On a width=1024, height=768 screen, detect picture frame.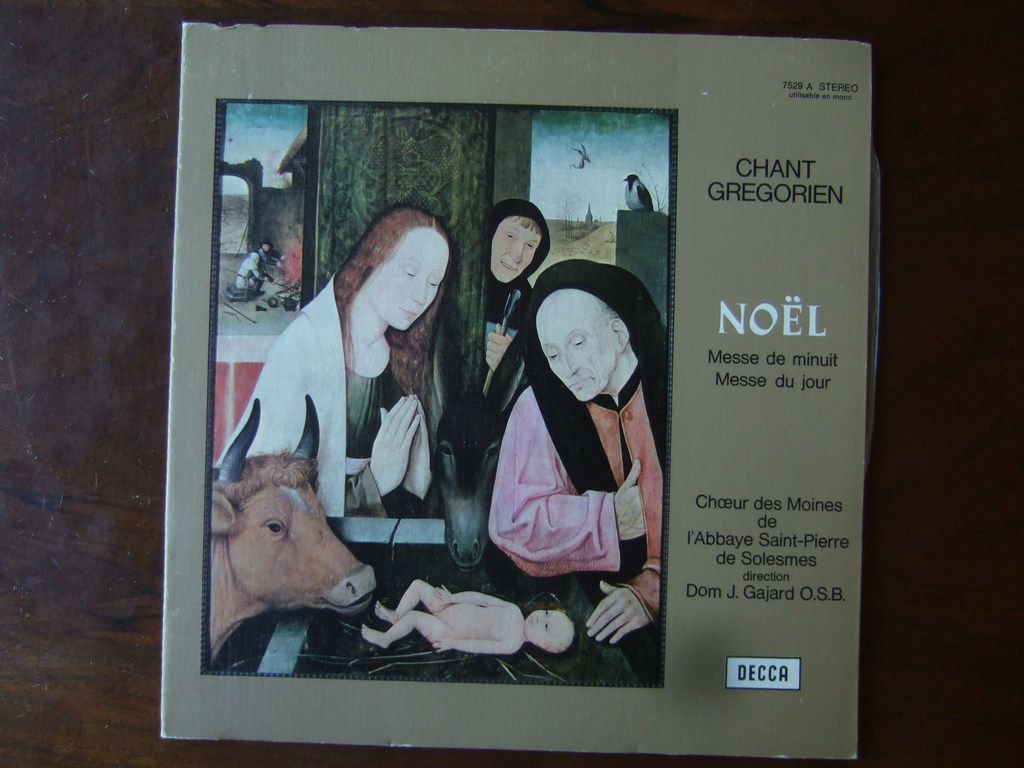
214, 99, 669, 691.
